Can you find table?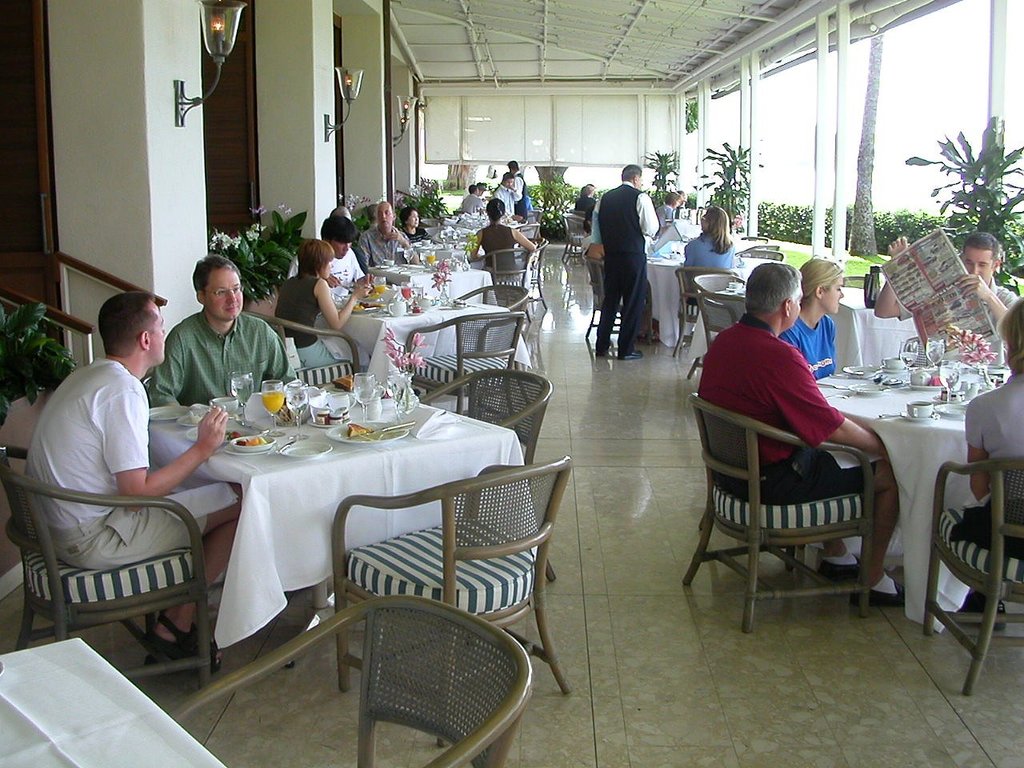
Yes, bounding box: [810, 370, 998, 636].
